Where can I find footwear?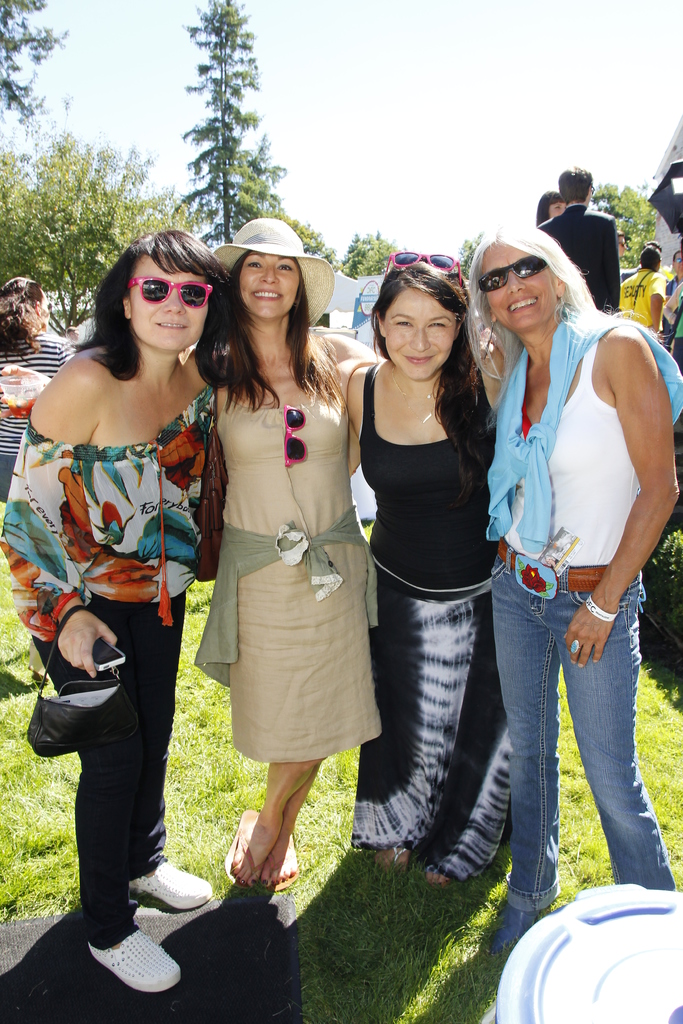
You can find it at bbox=[86, 921, 192, 1004].
